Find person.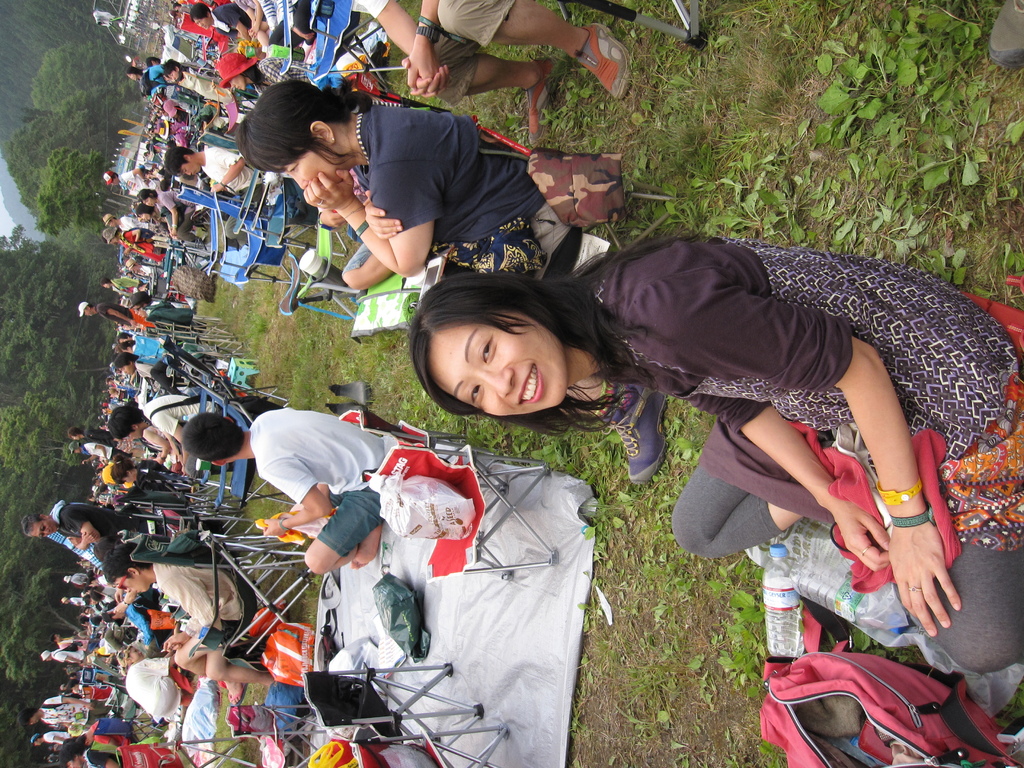
detection(22, 503, 148, 565).
